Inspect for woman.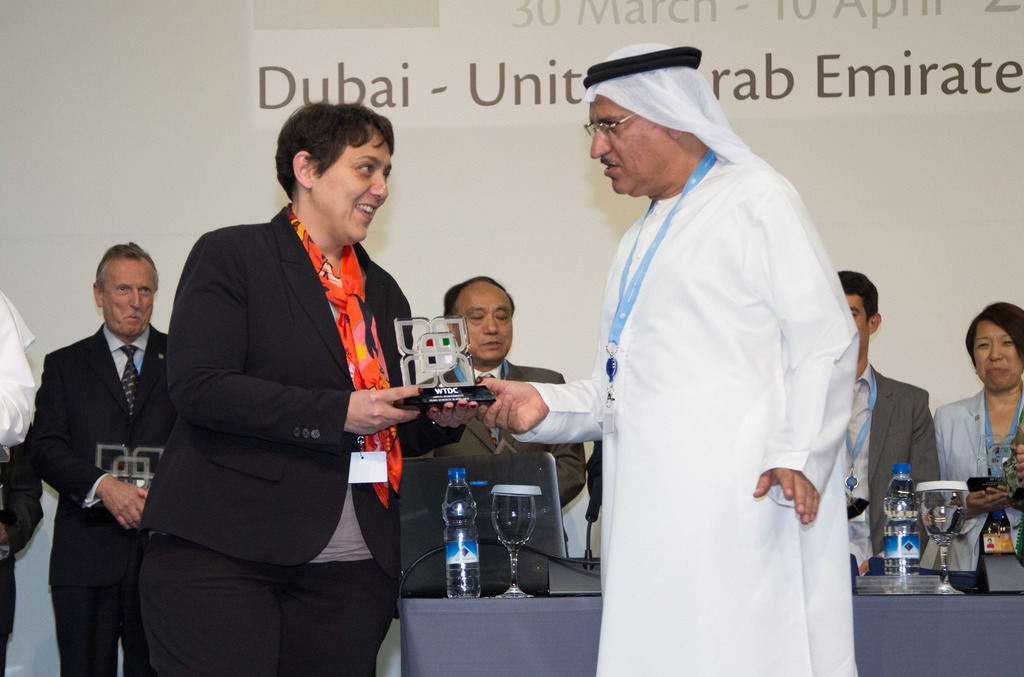
Inspection: [left=930, top=303, right=1023, bottom=591].
